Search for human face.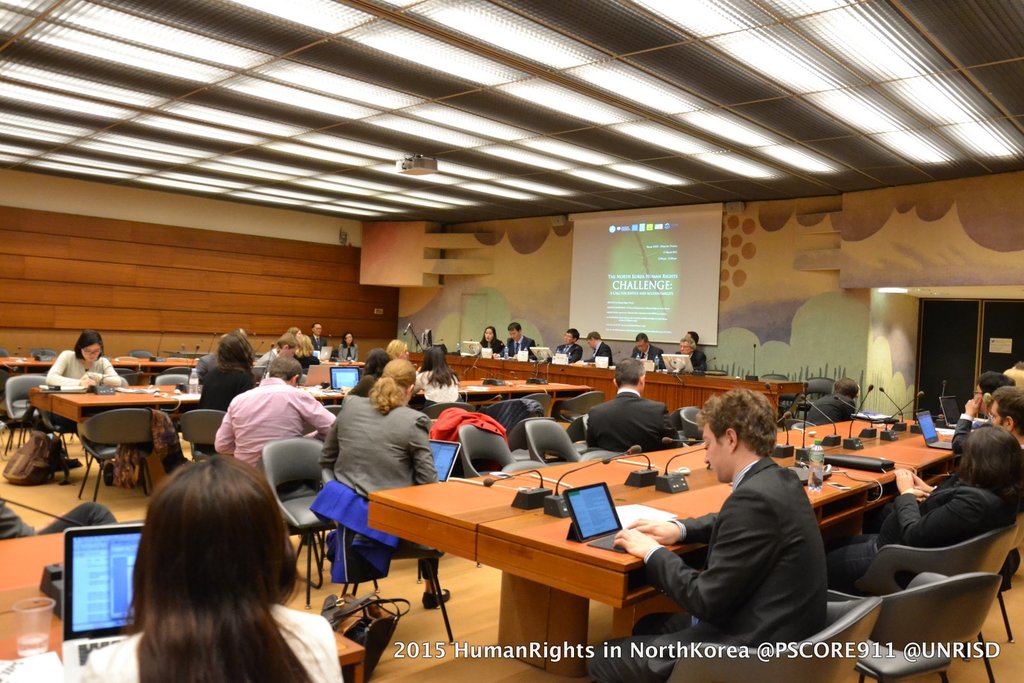
Found at {"x1": 698, "y1": 426, "x2": 727, "y2": 478}.
